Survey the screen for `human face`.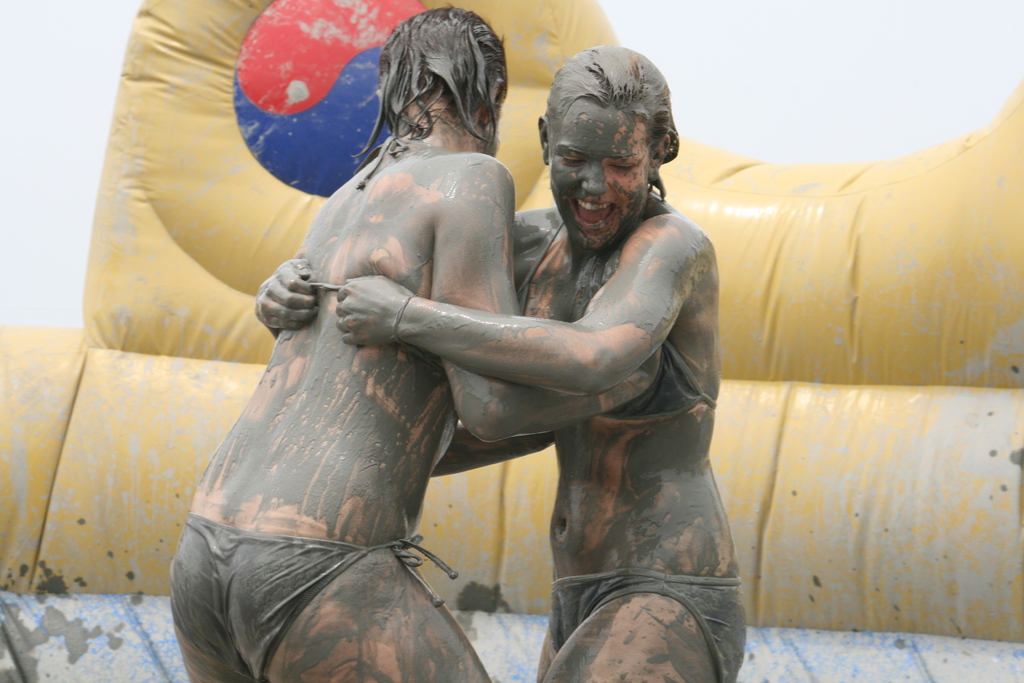
Survey found: (547,97,653,258).
